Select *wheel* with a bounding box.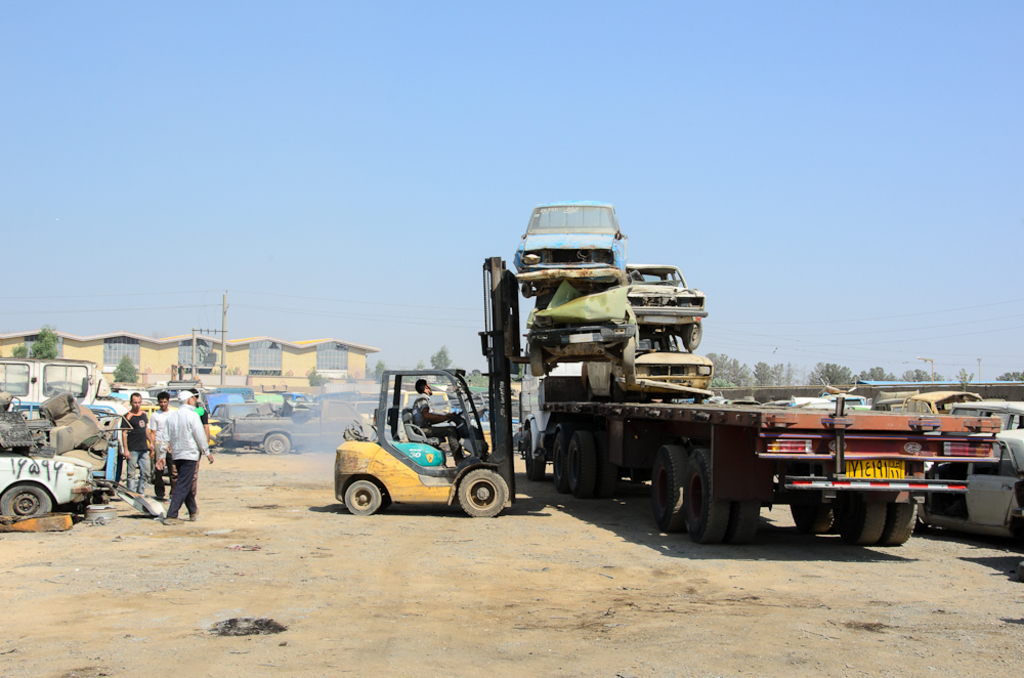
837:493:888:546.
